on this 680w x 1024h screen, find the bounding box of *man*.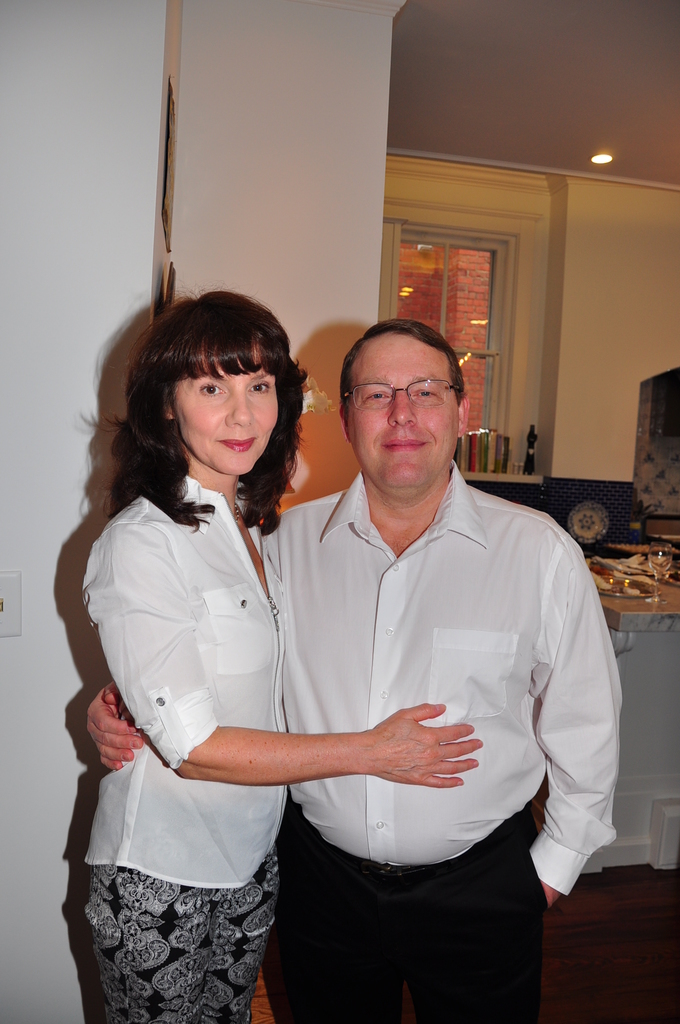
Bounding box: bbox=(74, 310, 626, 1021).
